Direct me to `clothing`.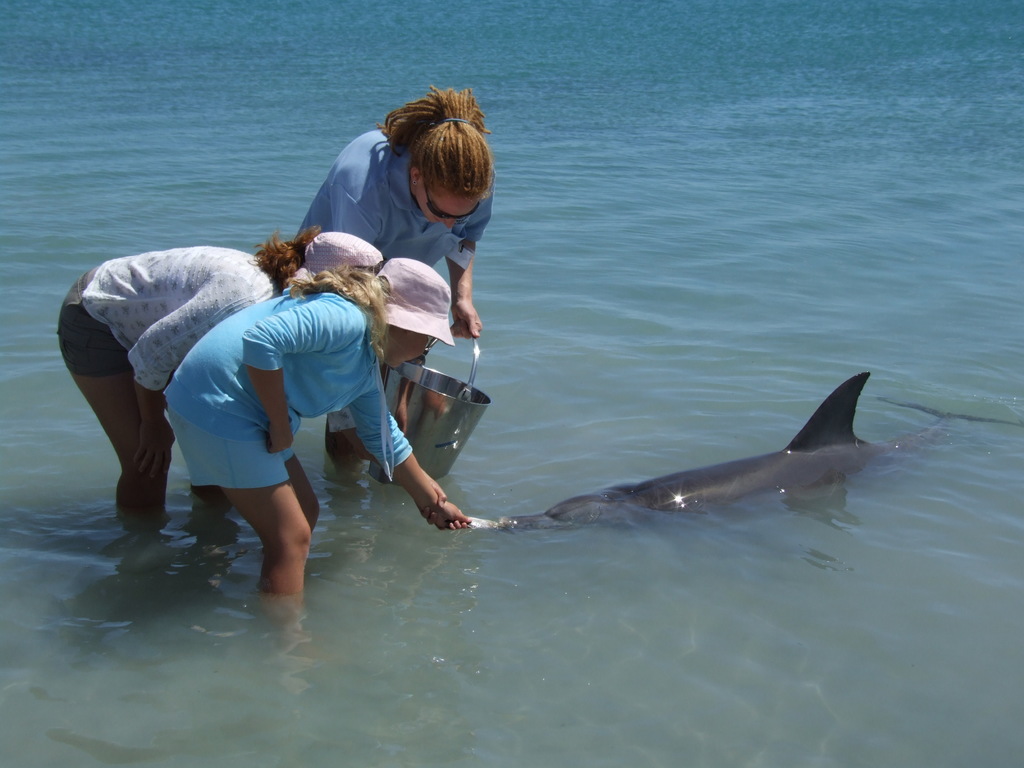
Direction: [56, 201, 300, 485].
